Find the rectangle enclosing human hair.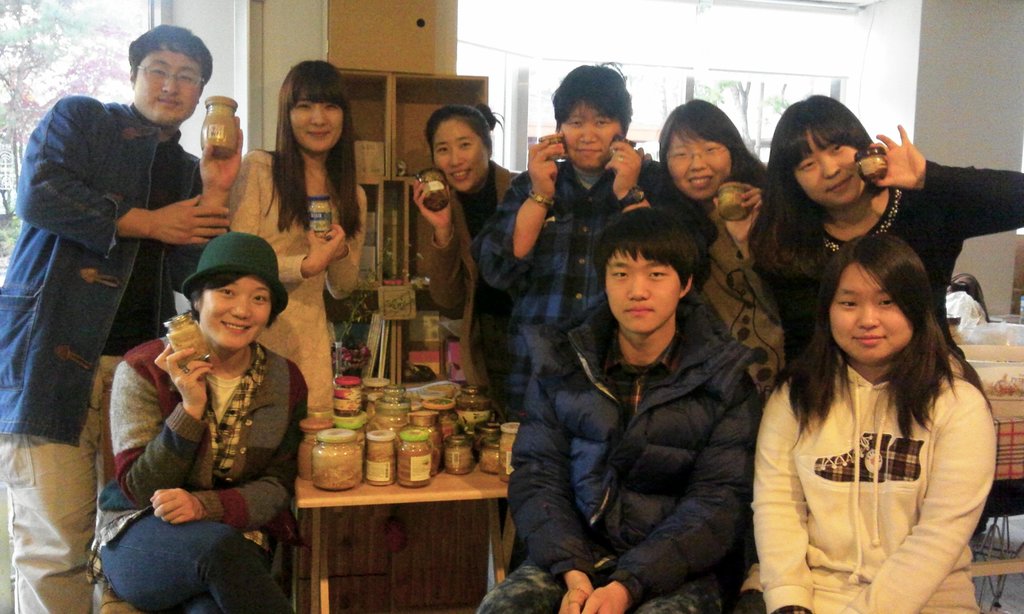
595 203 697 286.
